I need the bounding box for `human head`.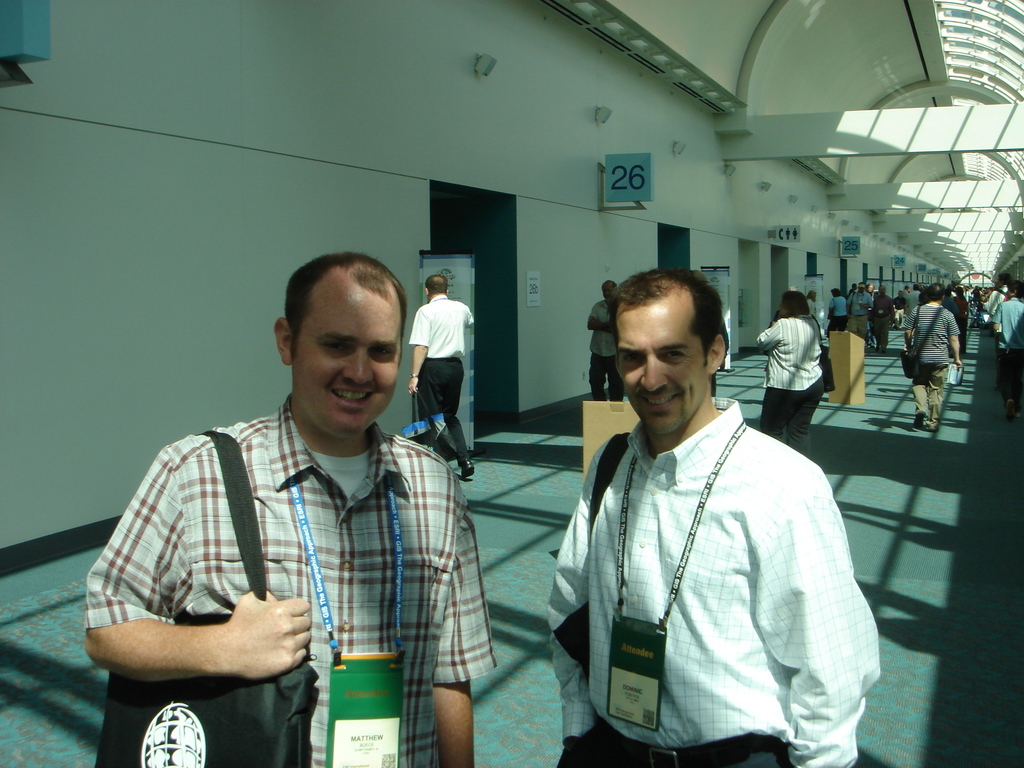
Here it is: region(602, 281, 612, 302).
